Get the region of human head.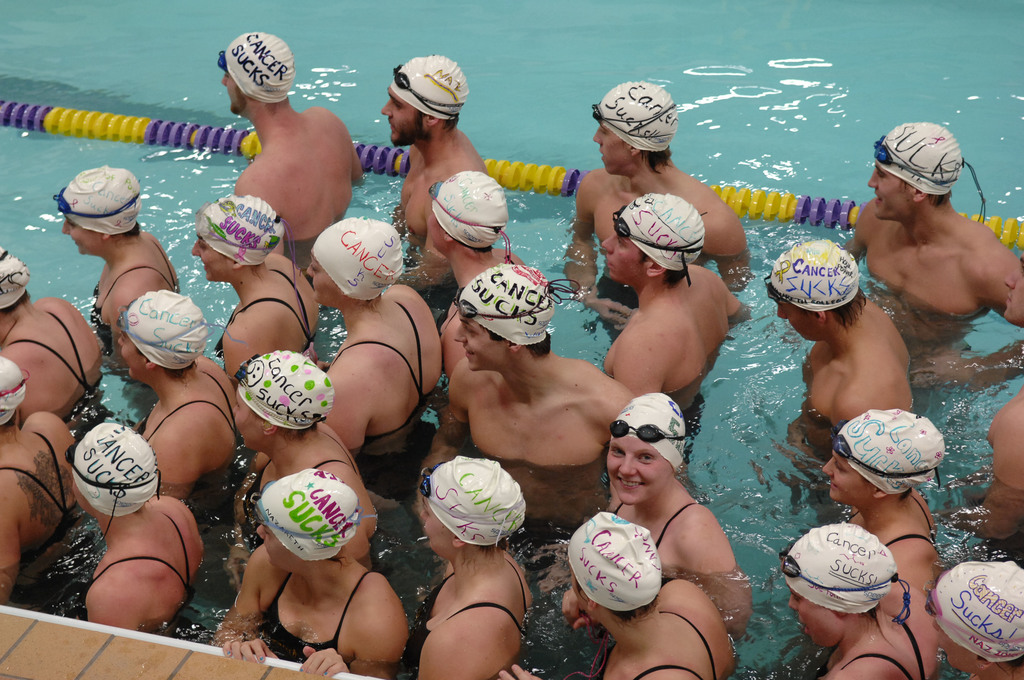
l=600, t=191, r=705, b=282.
